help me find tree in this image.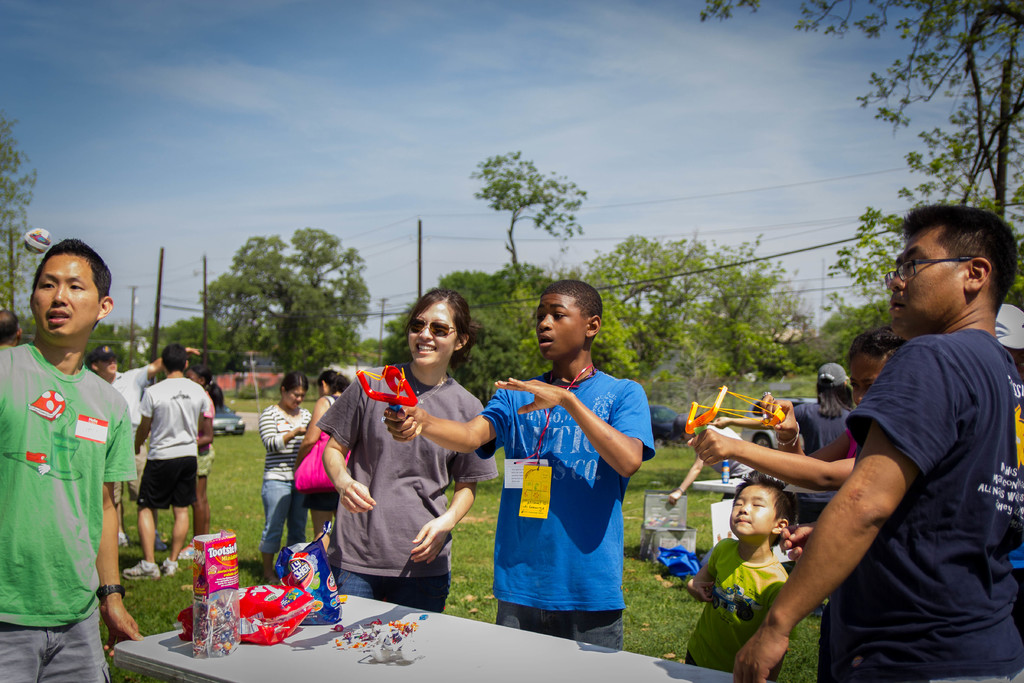
Found it: box(194, 225, 372, 377).
